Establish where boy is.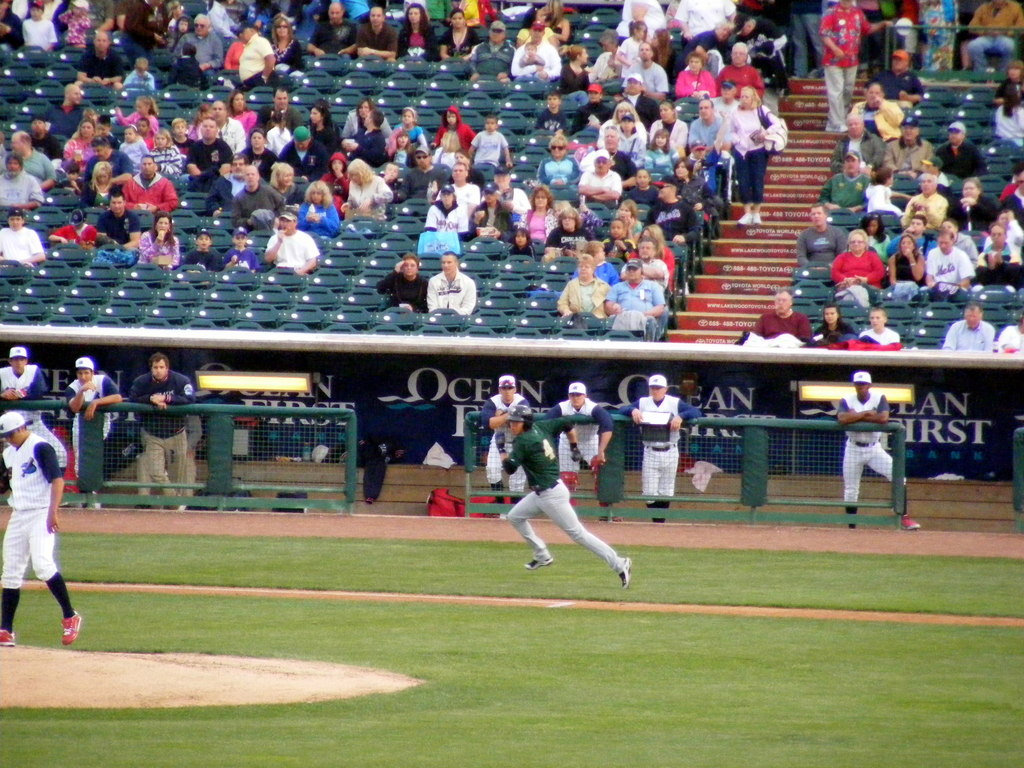
Established at [223,225,264,272].
